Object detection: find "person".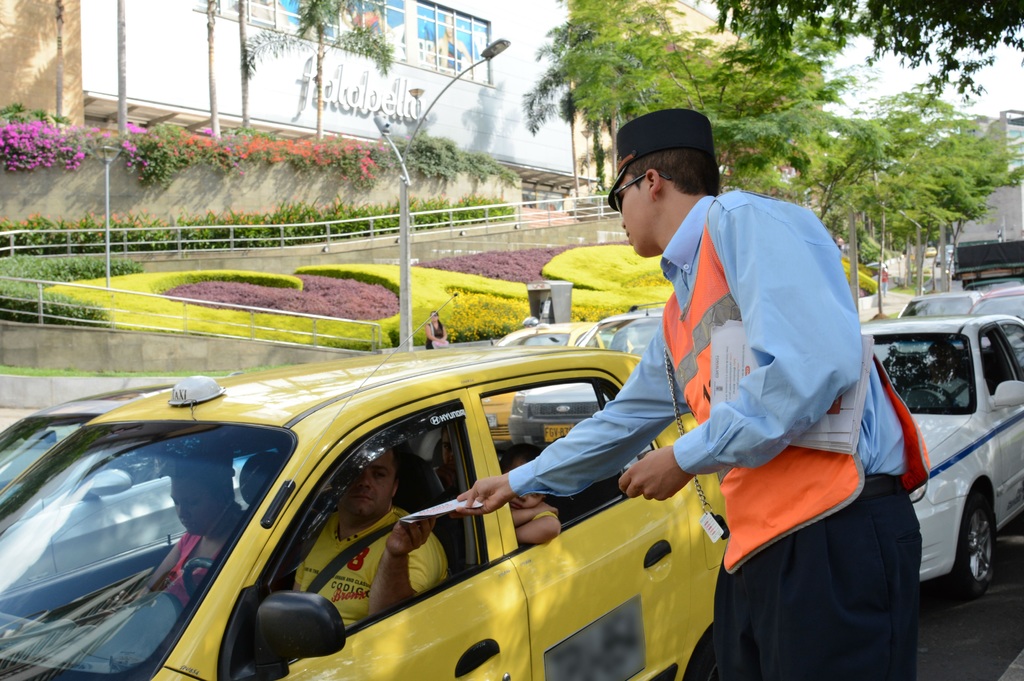
pyautogui.locateOnScreen(289, 441, 452, 639).
